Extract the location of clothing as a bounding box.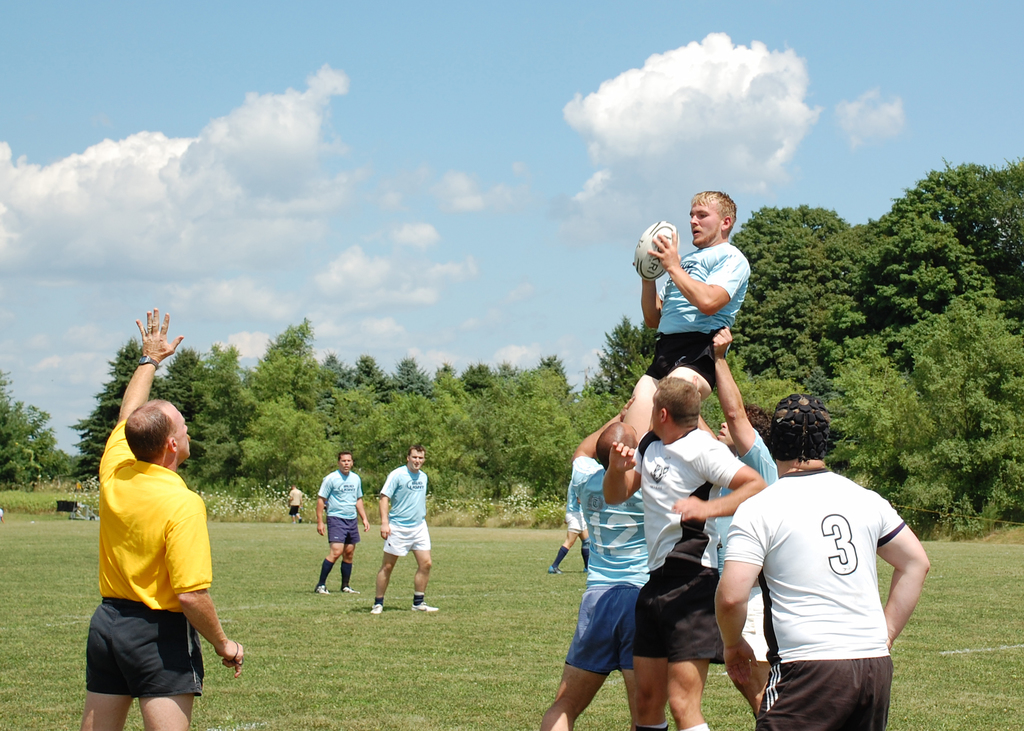
[x1=378, y1=465, x2=430, y2=554].
